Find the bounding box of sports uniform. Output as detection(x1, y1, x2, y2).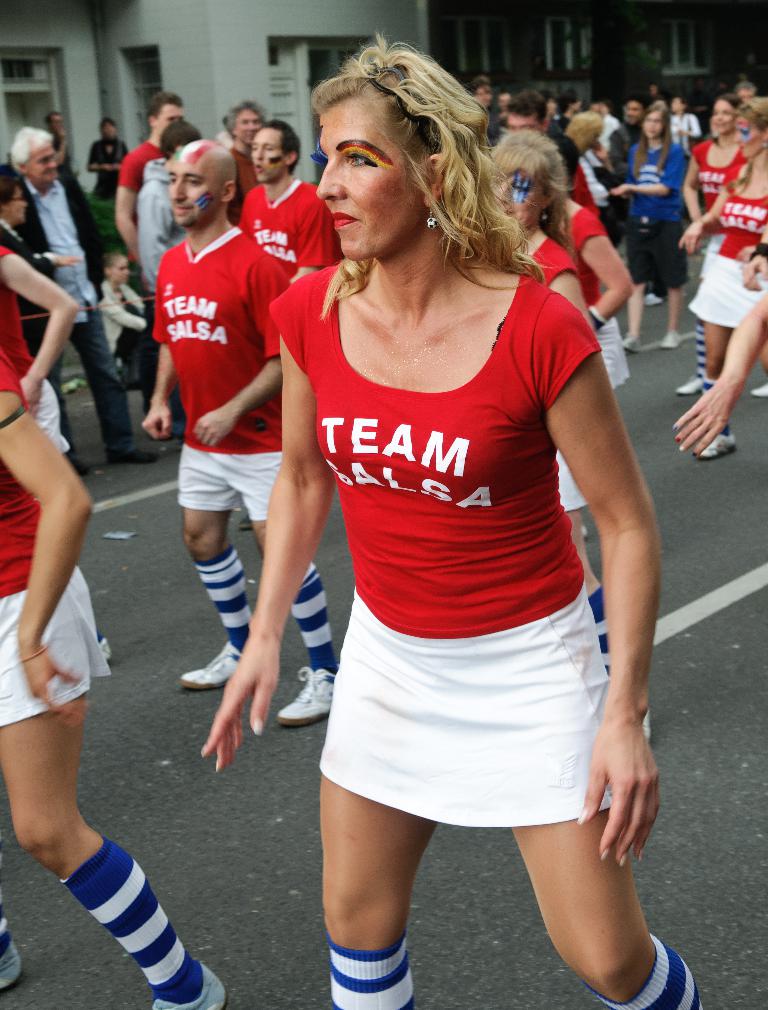
detection(517, 232, 596, 524).
